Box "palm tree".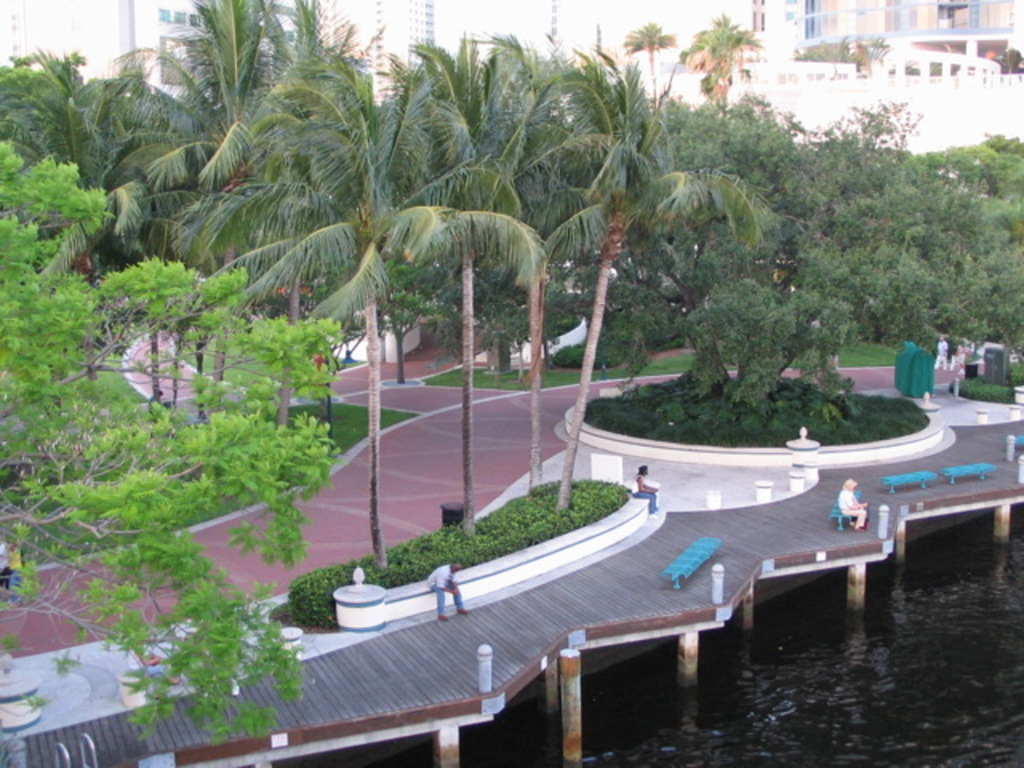
region(389, 67, 518, 549).
